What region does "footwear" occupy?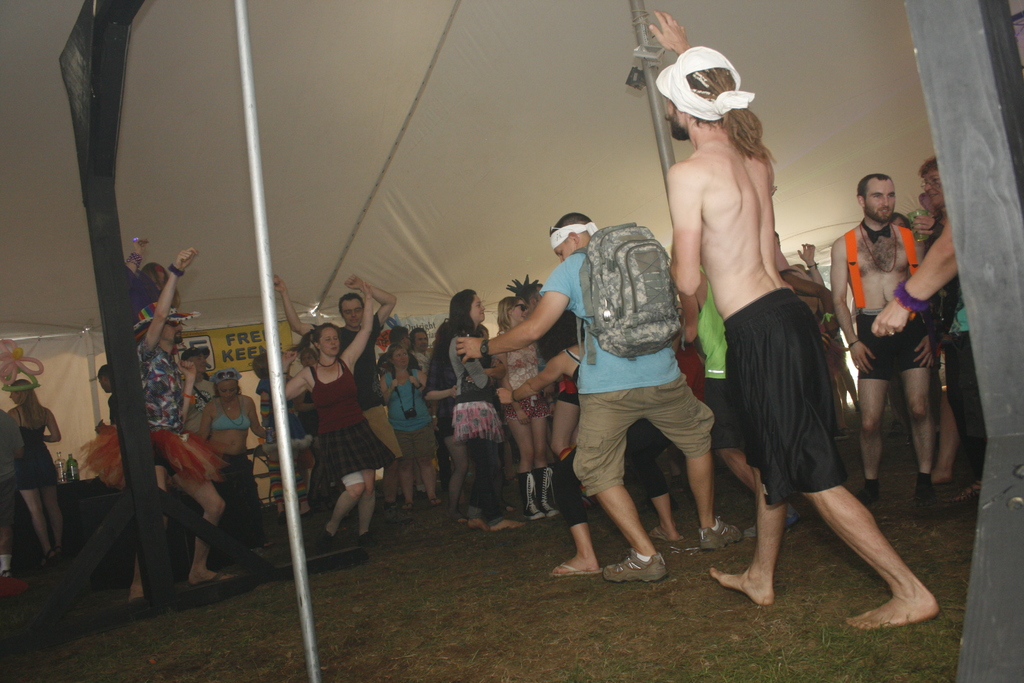
<region>697, 514, 748, 550</region>.
